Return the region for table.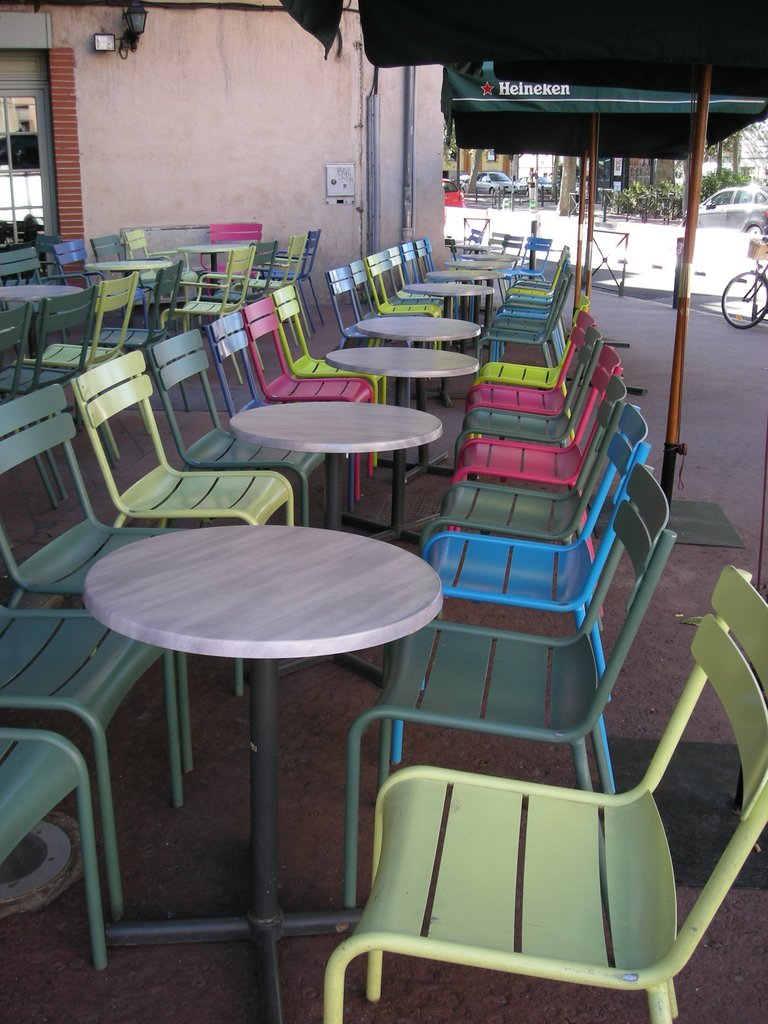
l=0, t=278, r=82, b=386.
